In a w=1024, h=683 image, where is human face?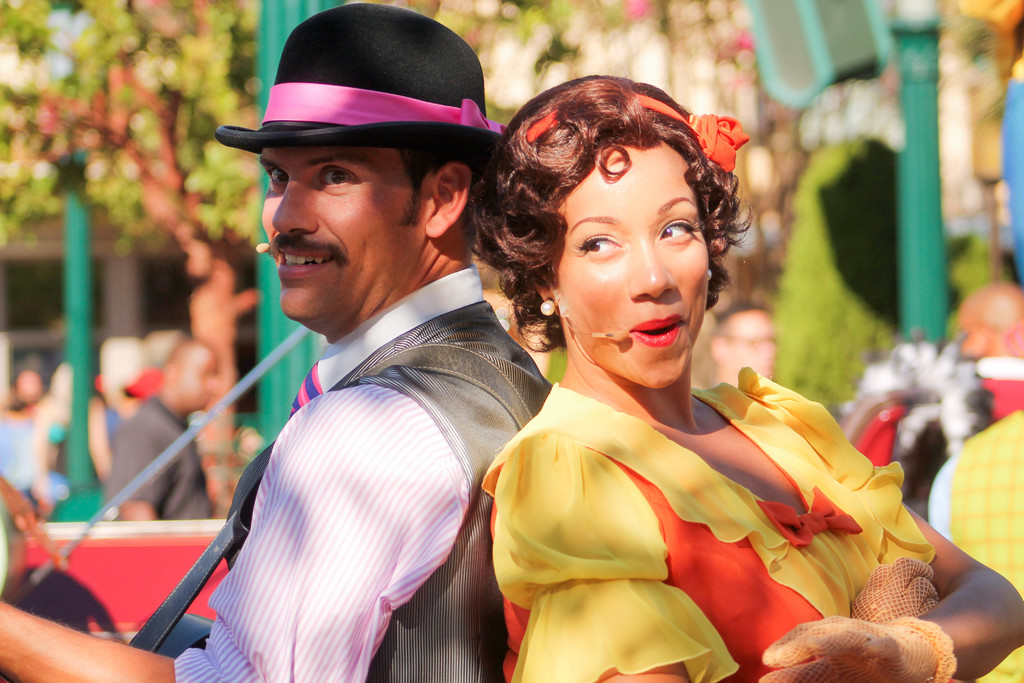
select_region(255, 147, 433, 315).
